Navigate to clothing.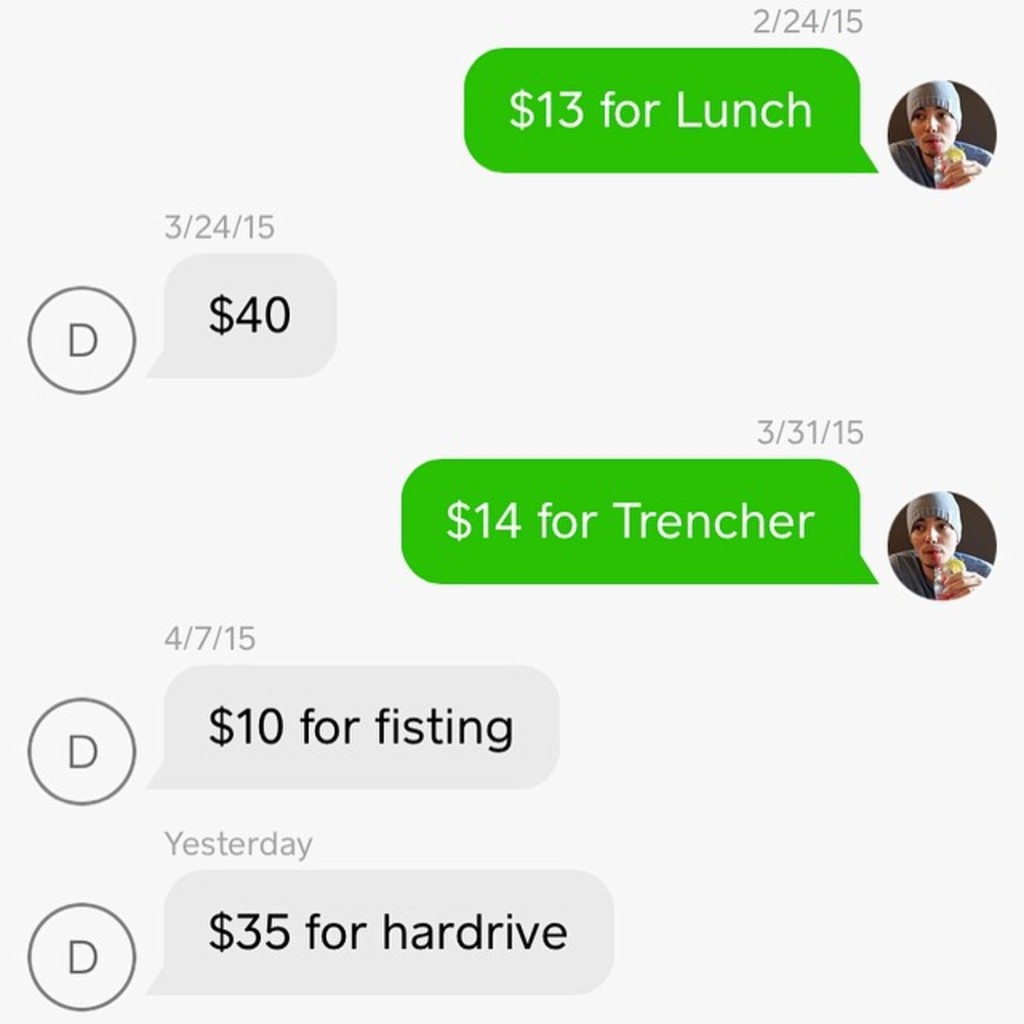
Navigation target: box(883, 549, 987, 606).
